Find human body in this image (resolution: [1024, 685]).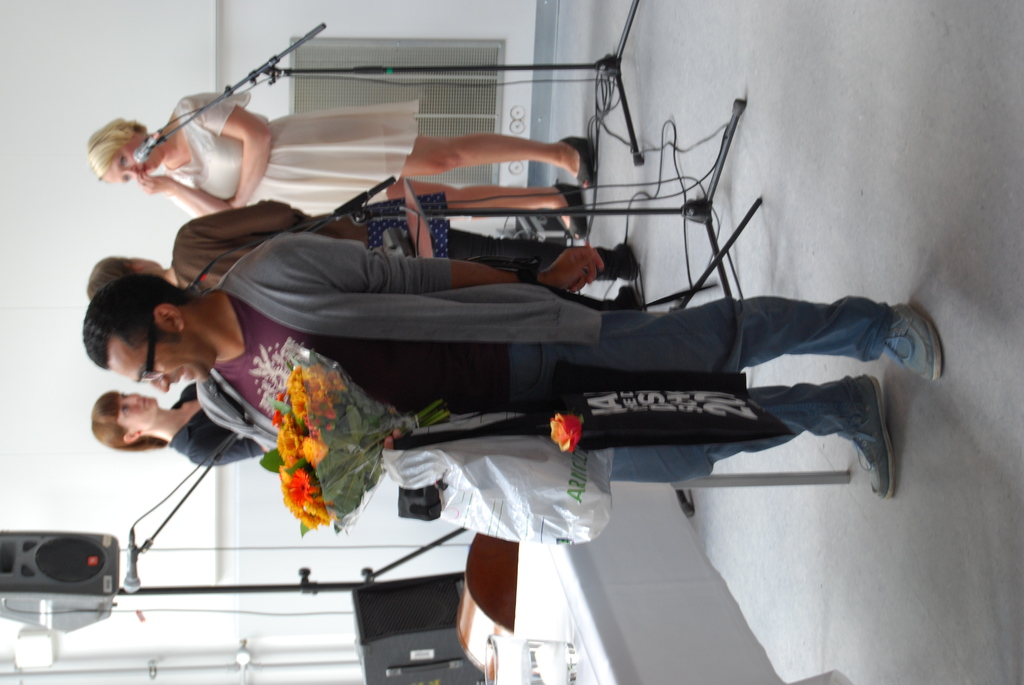
bbox(92, 382, 269, 471).
